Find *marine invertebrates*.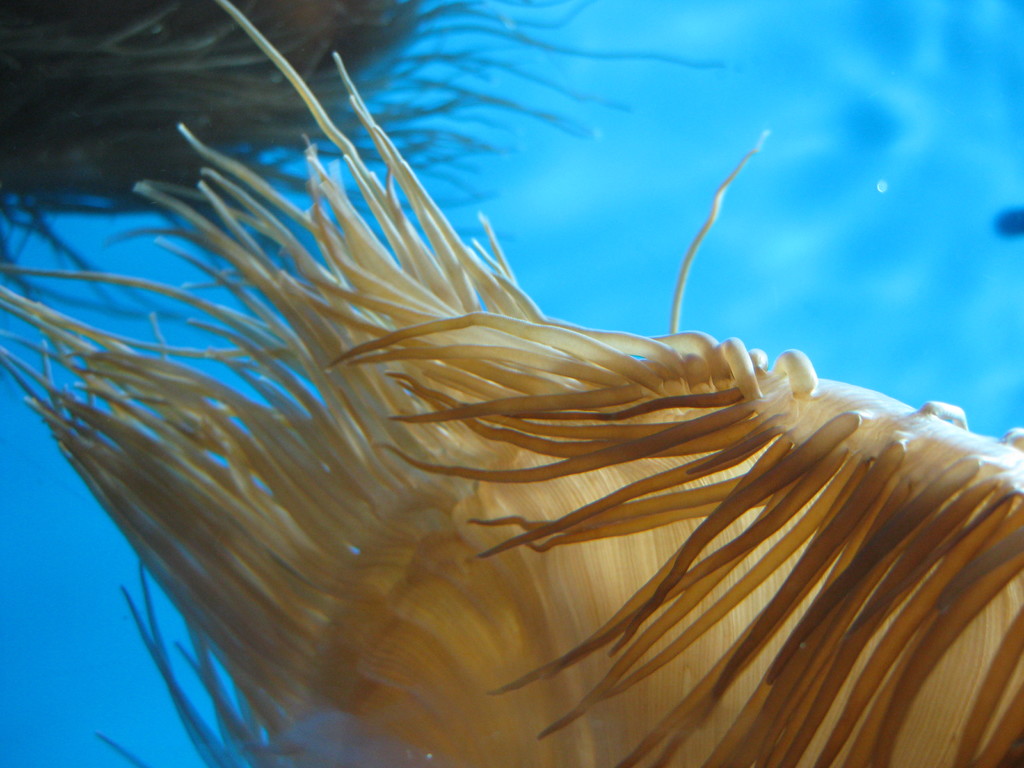
select_region(0, 0, 739, 423).
